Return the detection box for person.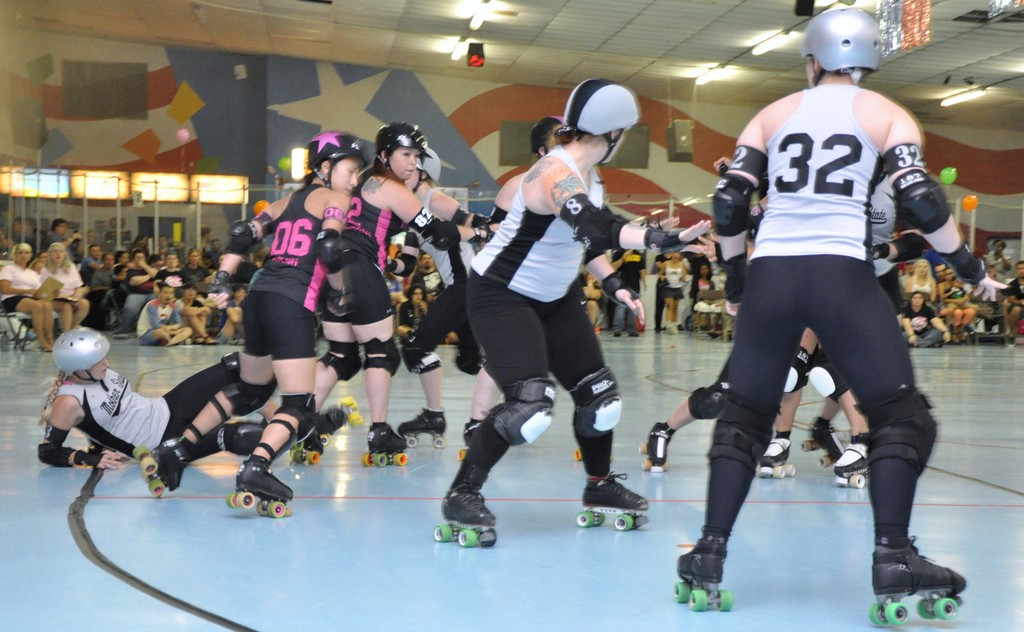
l=681, t=22, r=938, b=622.
